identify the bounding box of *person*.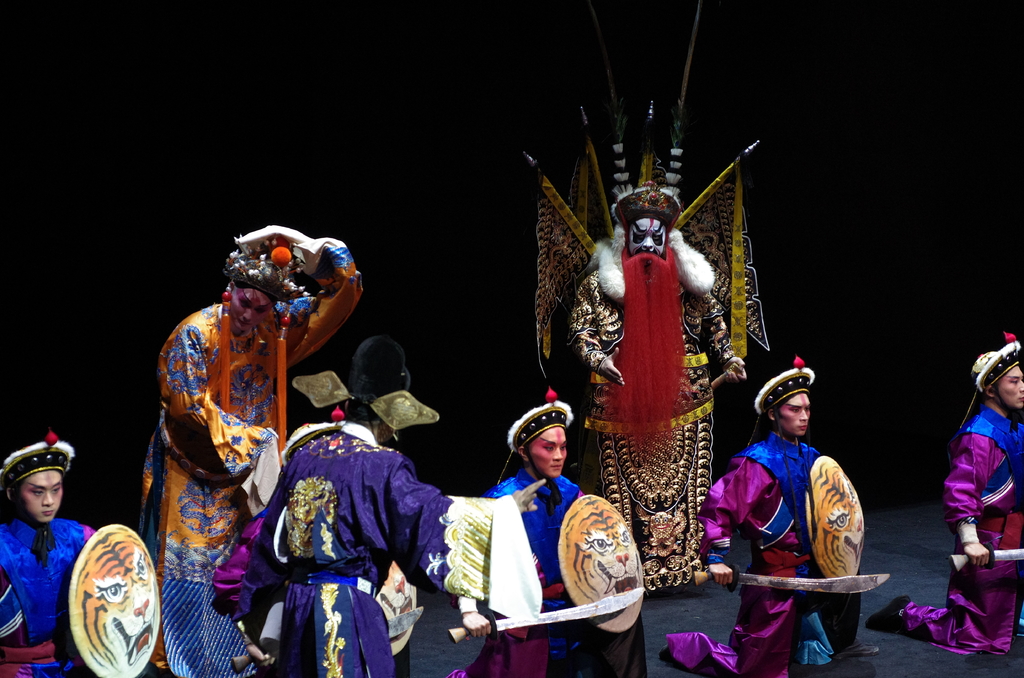
locate(451, 385, 646, 677).
